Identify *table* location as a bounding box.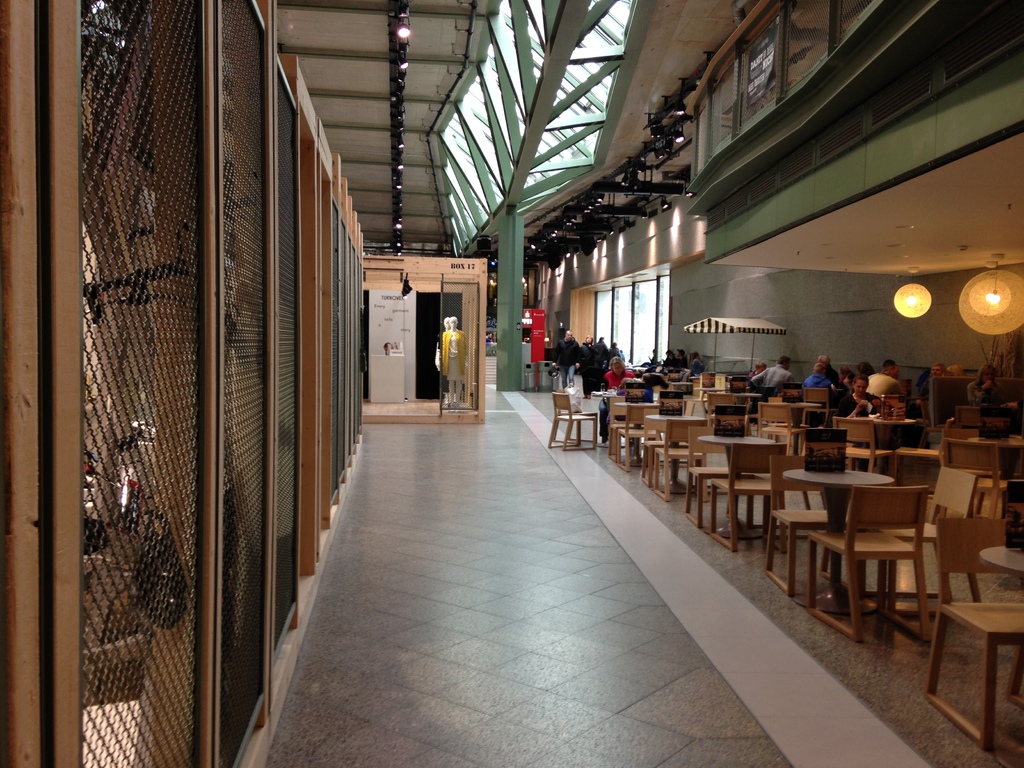
crop(977, 549, 1023, 577).
